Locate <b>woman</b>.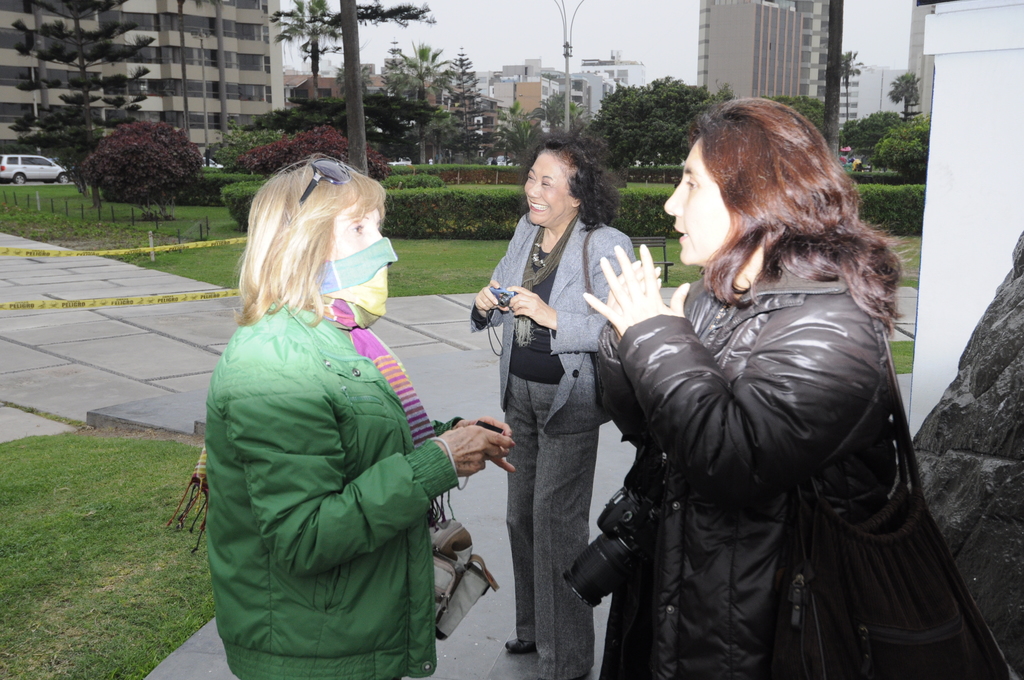
Bounding box: left=467, top=139, right=634, bottom=679.
